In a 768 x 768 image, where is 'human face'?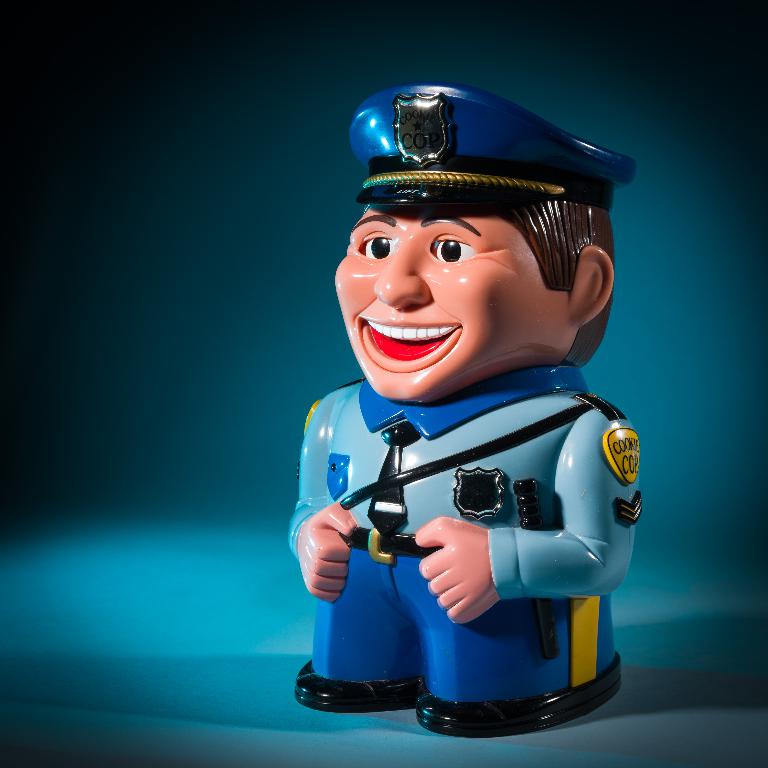
{"x1": 336, "y1": 210, "x2": 568, "y2": 407}.
